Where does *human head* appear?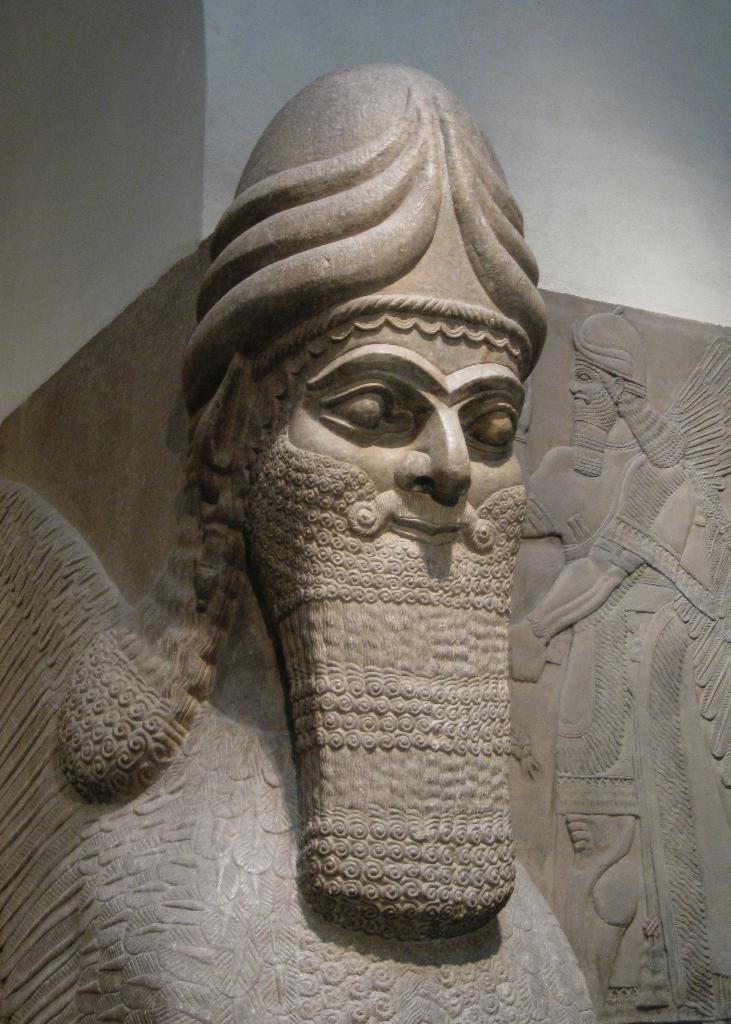
Appears at bbox(197, 116, 533, 806).
